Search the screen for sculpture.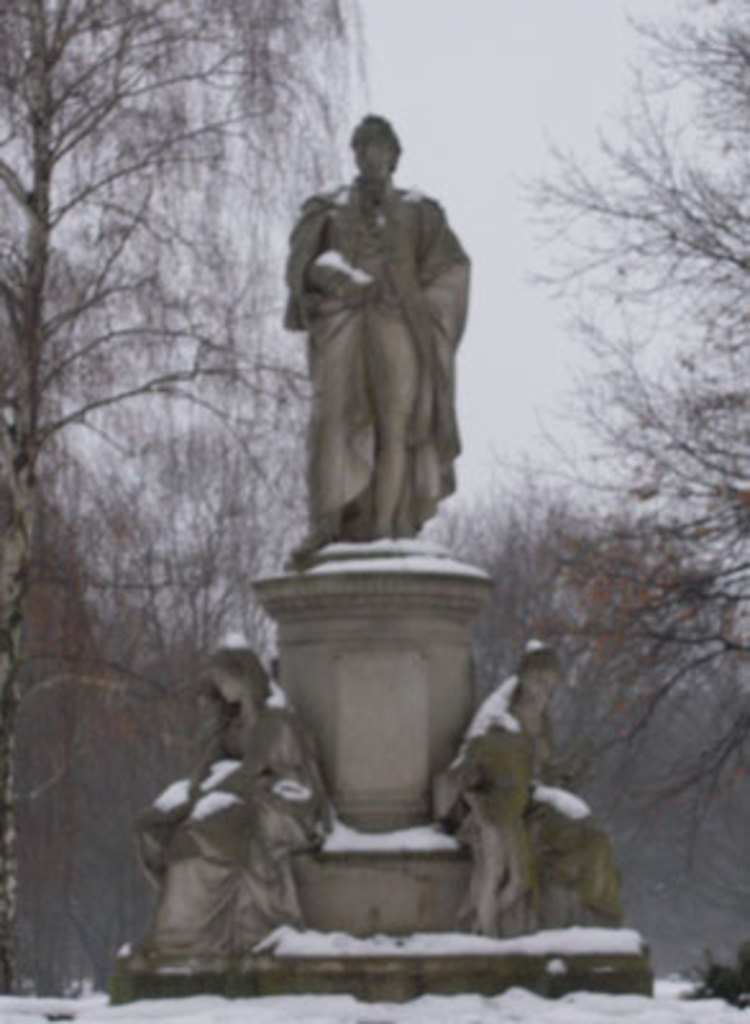
Found at crop(445, 630, 578, 940).
